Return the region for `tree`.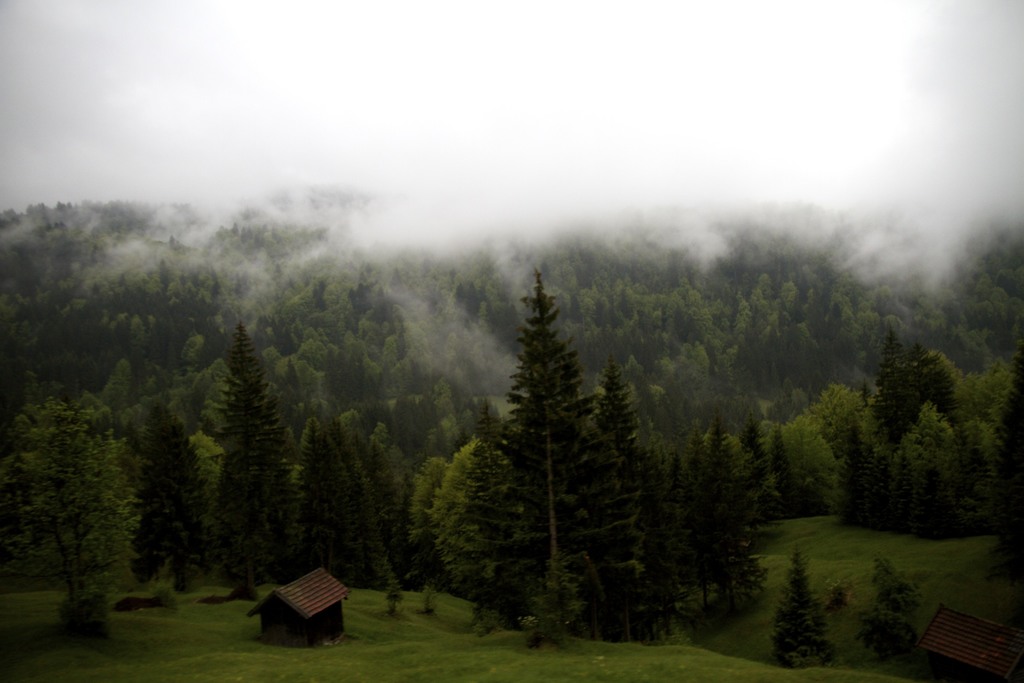
<bbox>770, 547, 834, 675</bbox>.
